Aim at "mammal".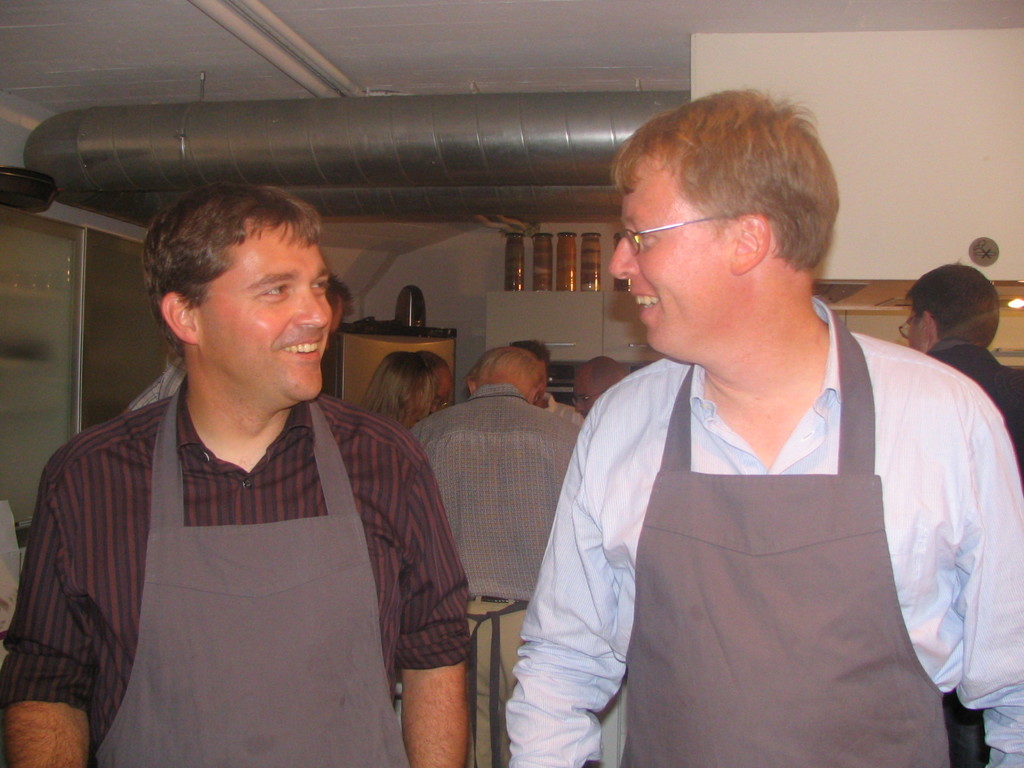
Aimed at (353, 347, 450, 436).
